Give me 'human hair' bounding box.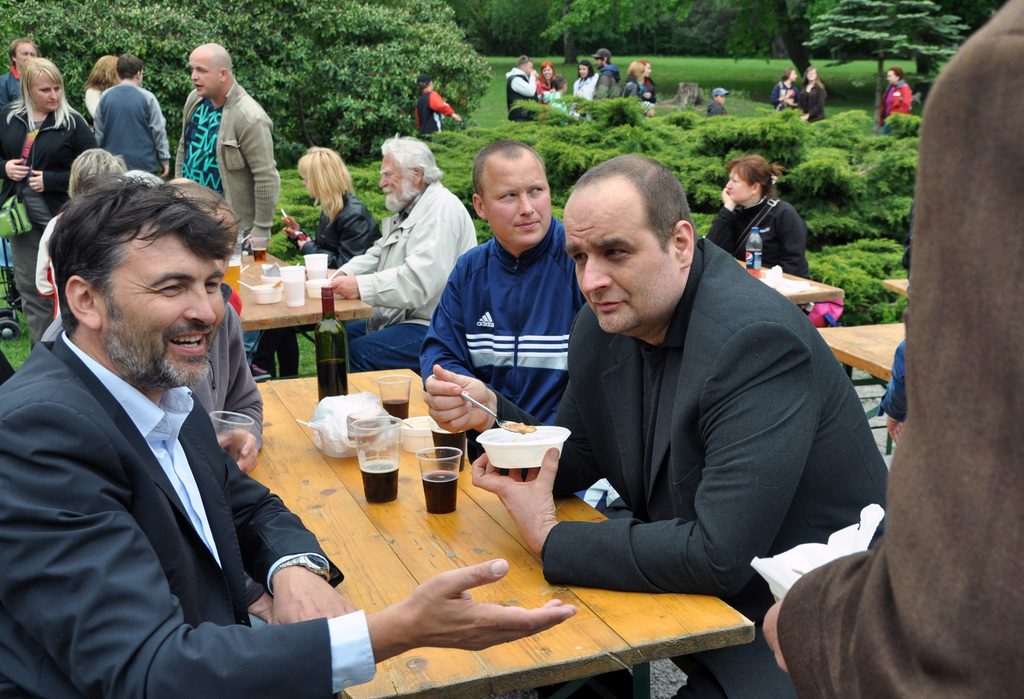
10, 38, 35, 67.
